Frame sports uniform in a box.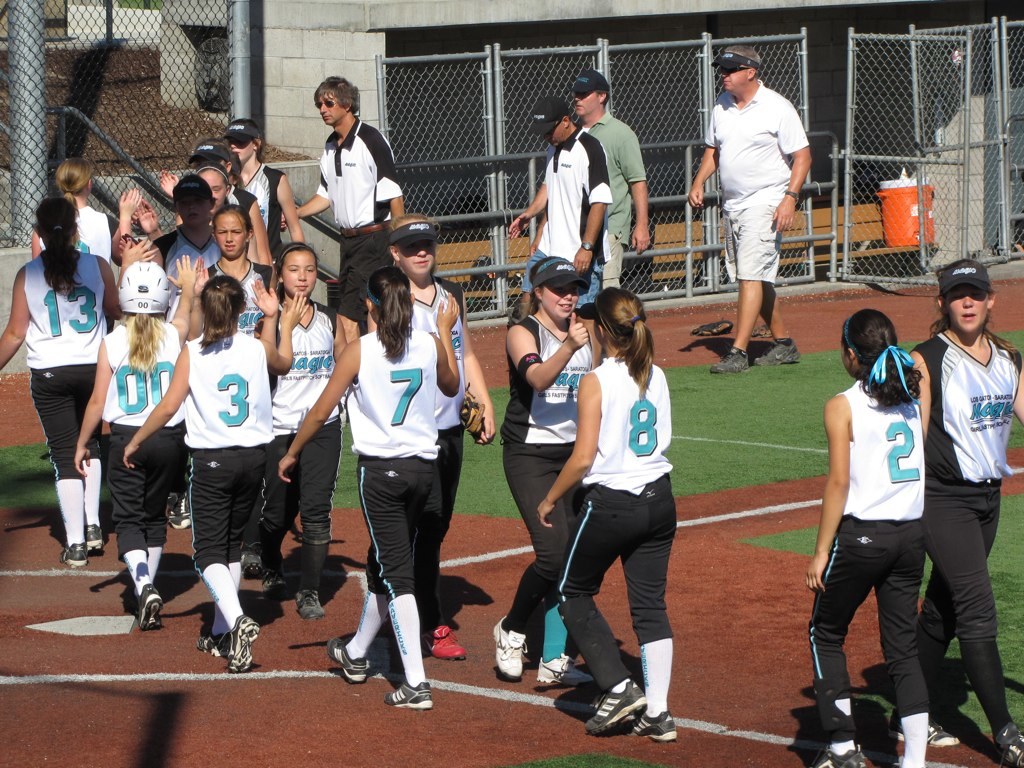
[x1=159, y1=183, x2=227, y2=528].
